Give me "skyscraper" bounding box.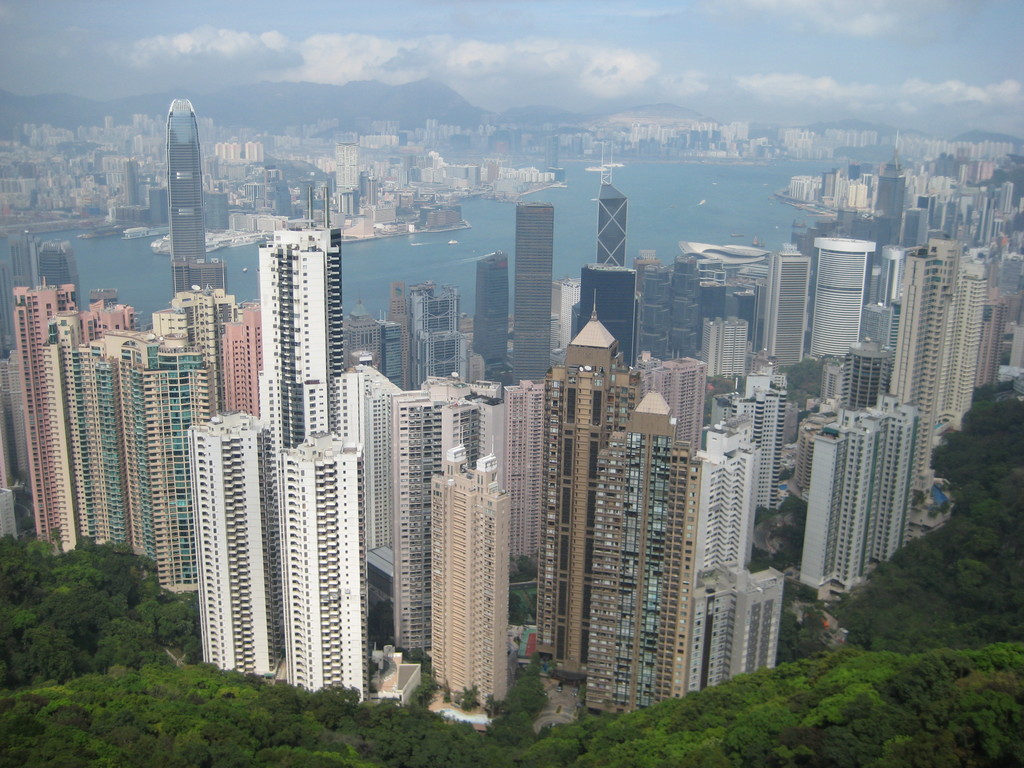
{"left": 180, "top": 403, "right": 287, "bottom": 670}.
